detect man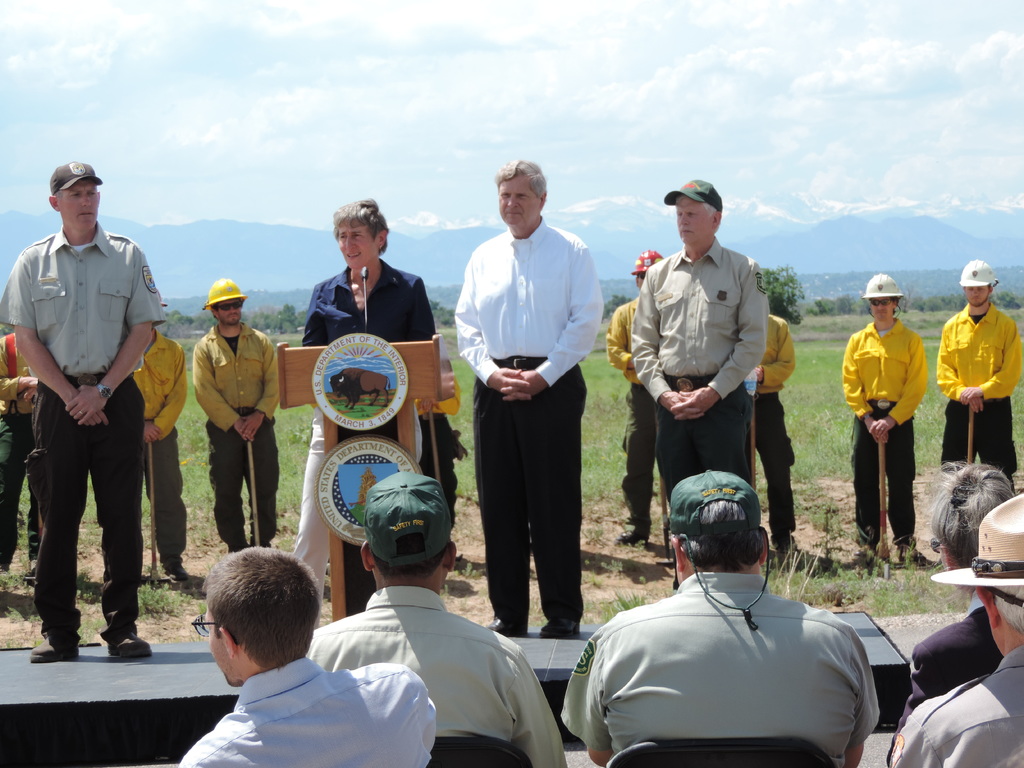
rect(189, 278, 282, 554)
